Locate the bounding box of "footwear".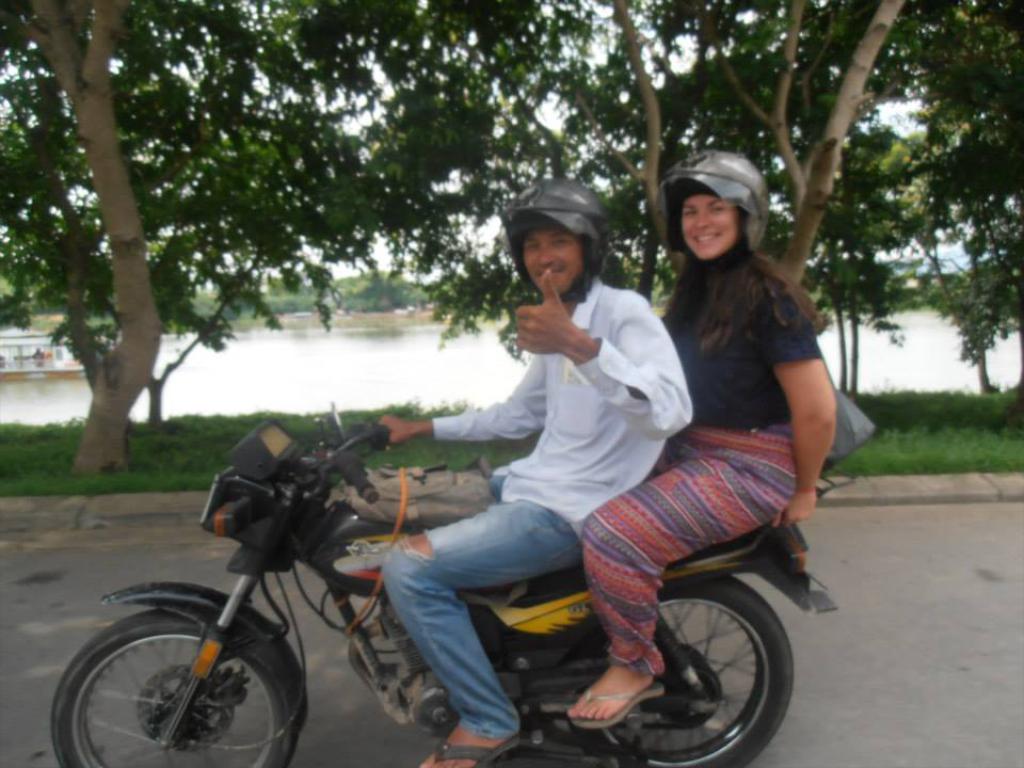
Bounding box: 570, 676, 663, 730.
